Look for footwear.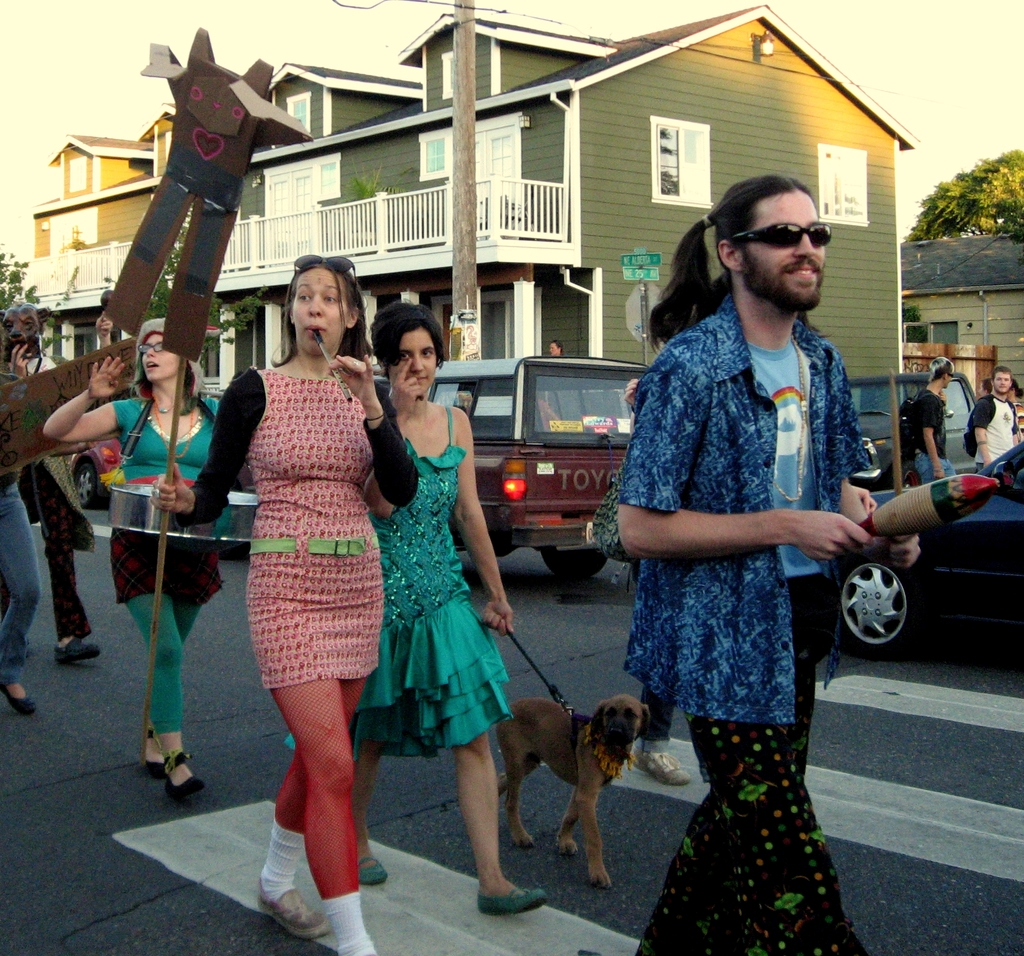
Found: box(164, 751, 206, 795).
